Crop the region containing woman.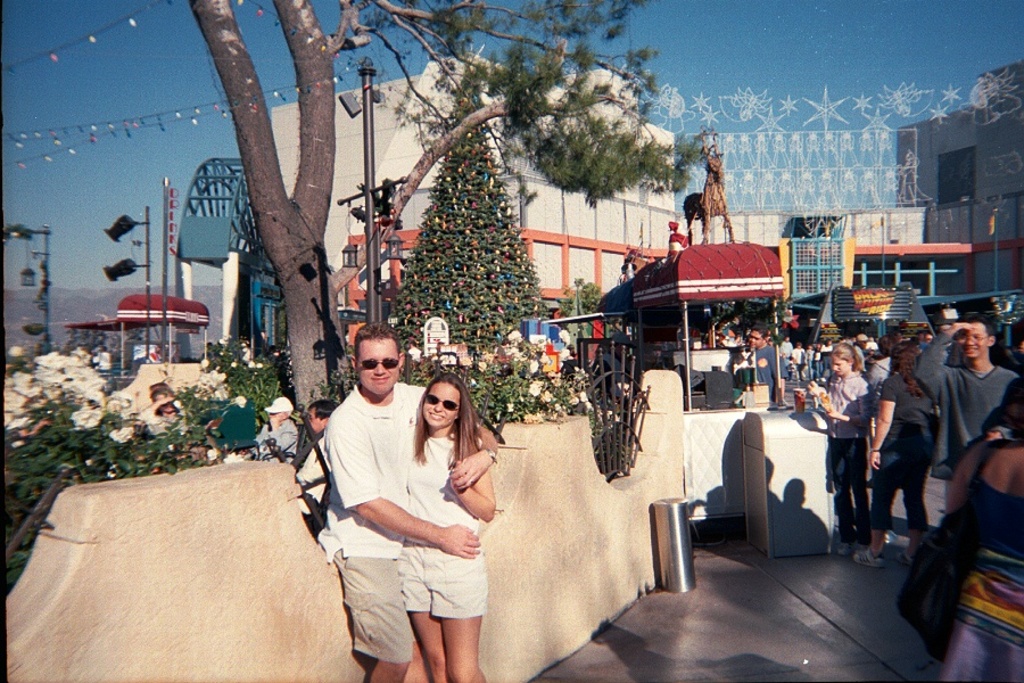
Crop region: detection(804, 342, 874, 561).
